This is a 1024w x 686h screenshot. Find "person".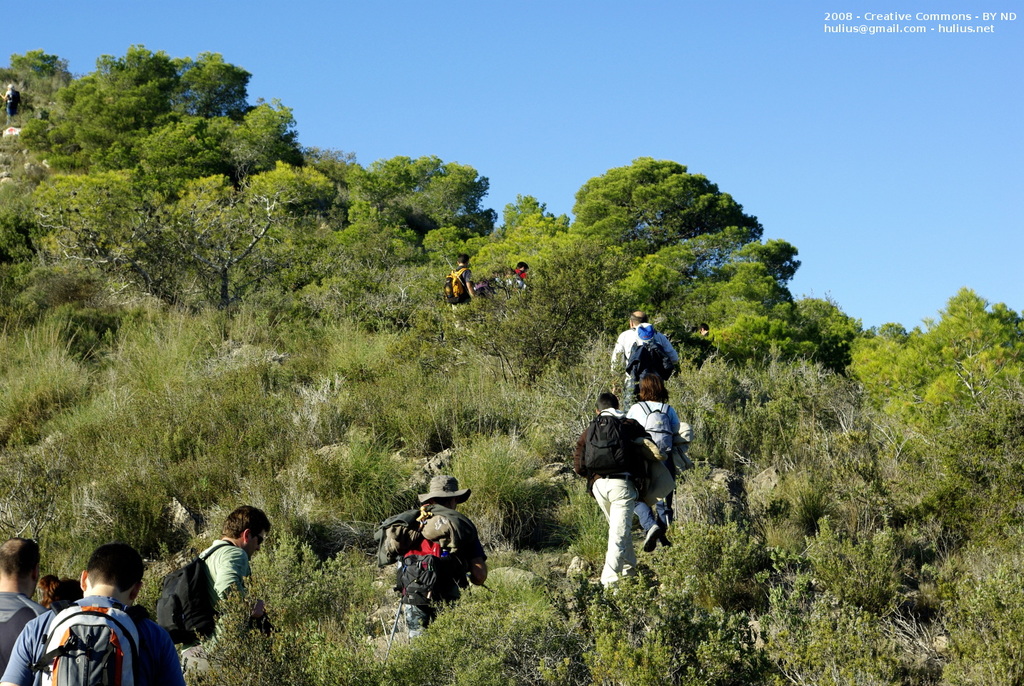
Bounding box: <region>372, 472, 486, 636</region>.
